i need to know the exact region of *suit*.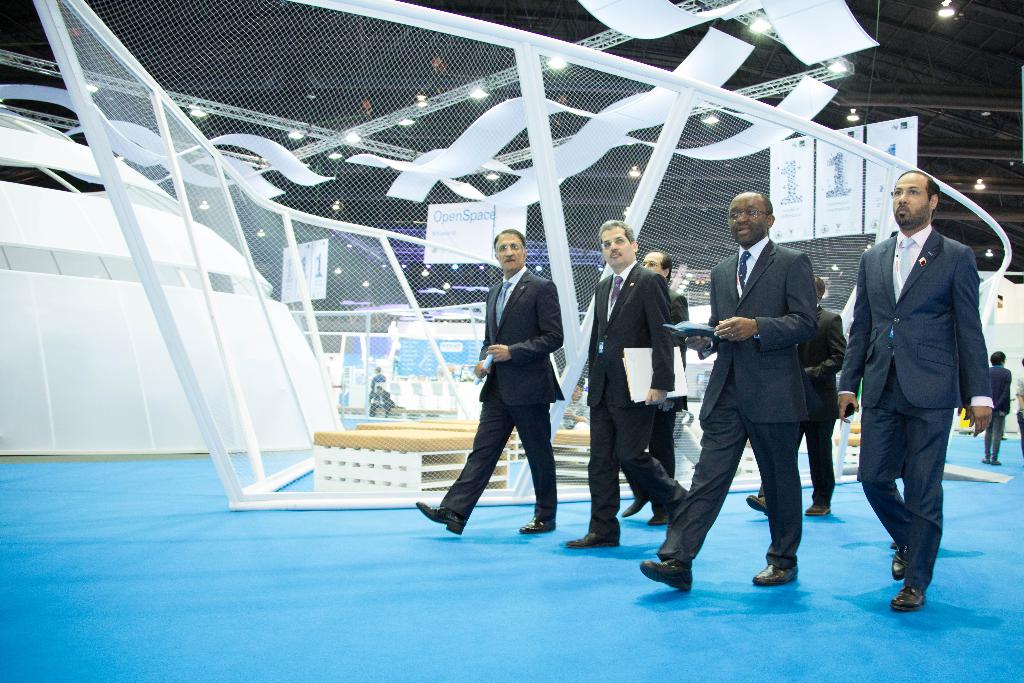
Region: {"left": 659, "top": 236, "right": 819, "bottom": 561}.
